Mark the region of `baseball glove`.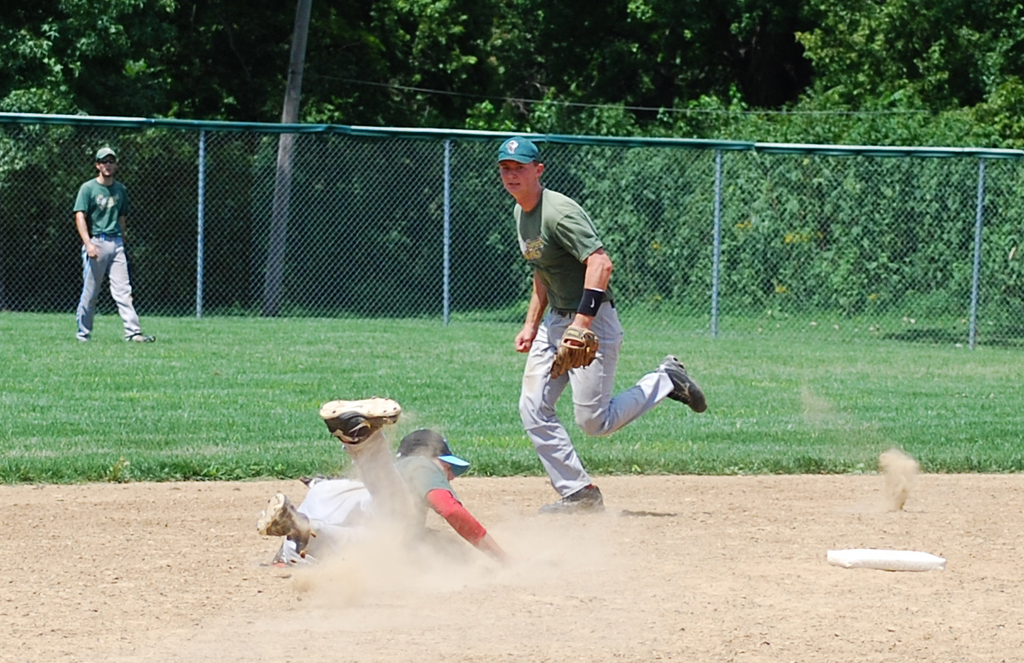
Region: bbox=[551, 324, 600, 379].
